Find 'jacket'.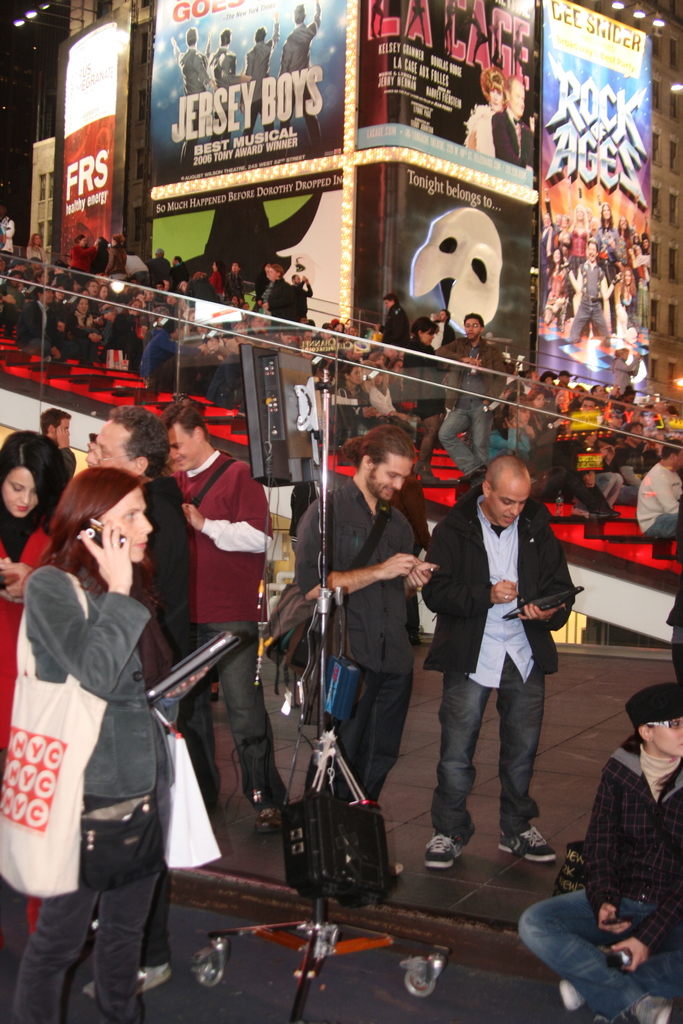
crop(393, 500, 563, 678).
